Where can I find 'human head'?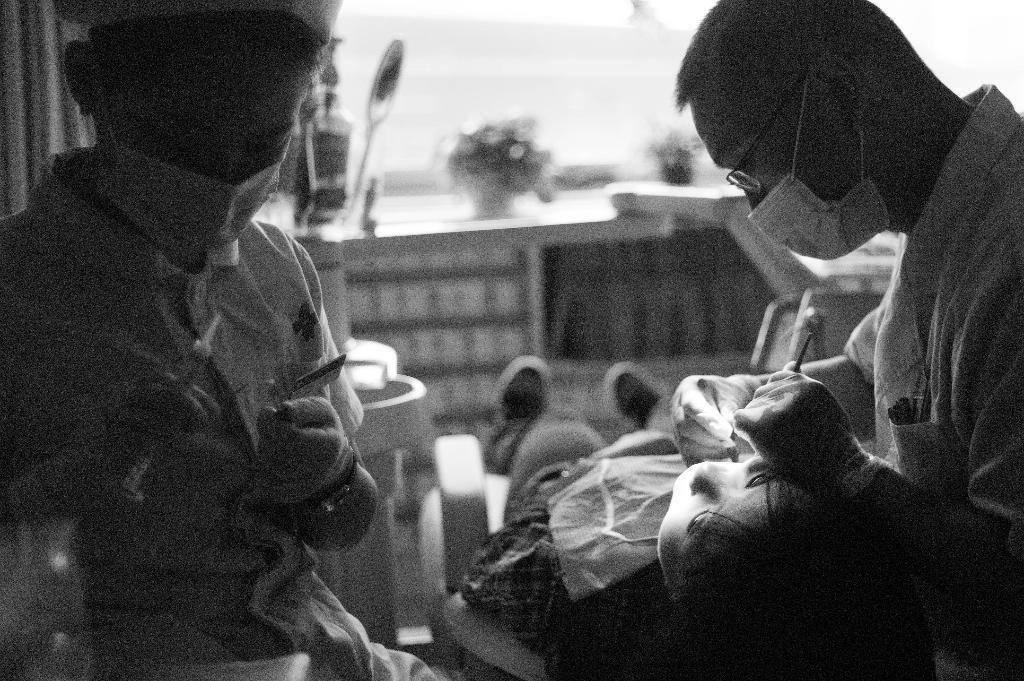
You can find it at 652 461 929 680.
